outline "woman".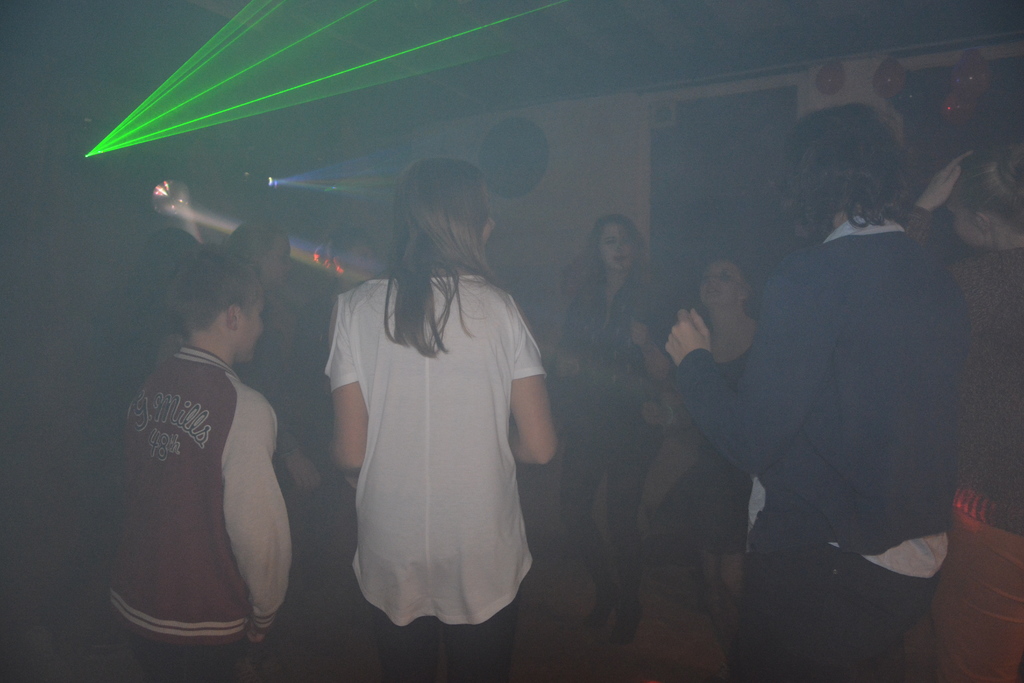
Outline: [left=307, top=148, right=555, bottom=642].
